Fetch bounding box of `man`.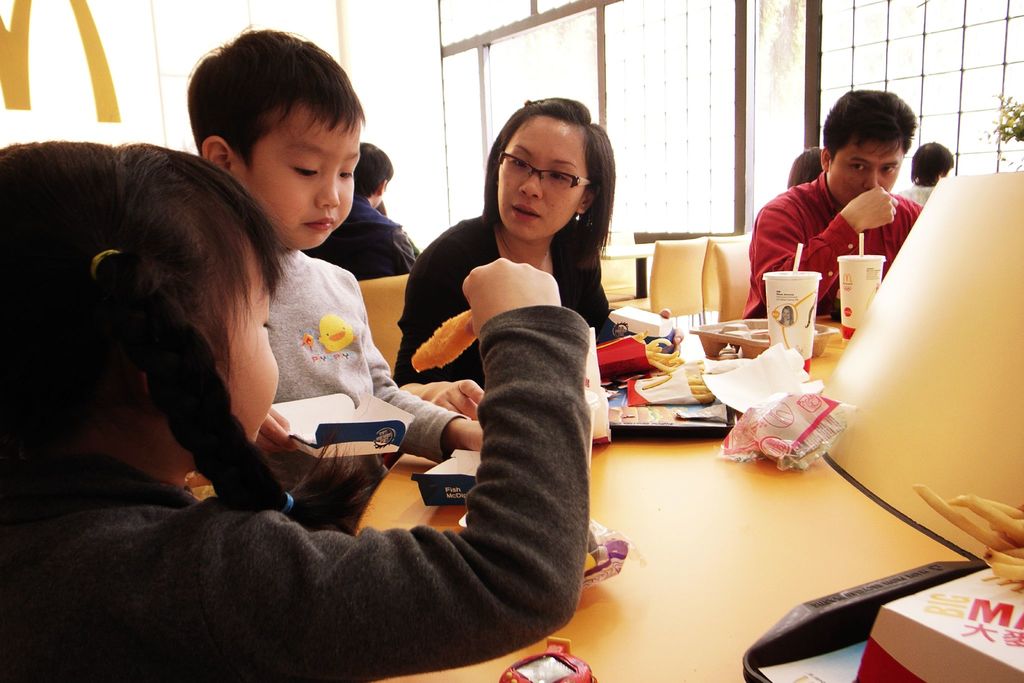
Bbox: box=[746, 80, 934, 309].
